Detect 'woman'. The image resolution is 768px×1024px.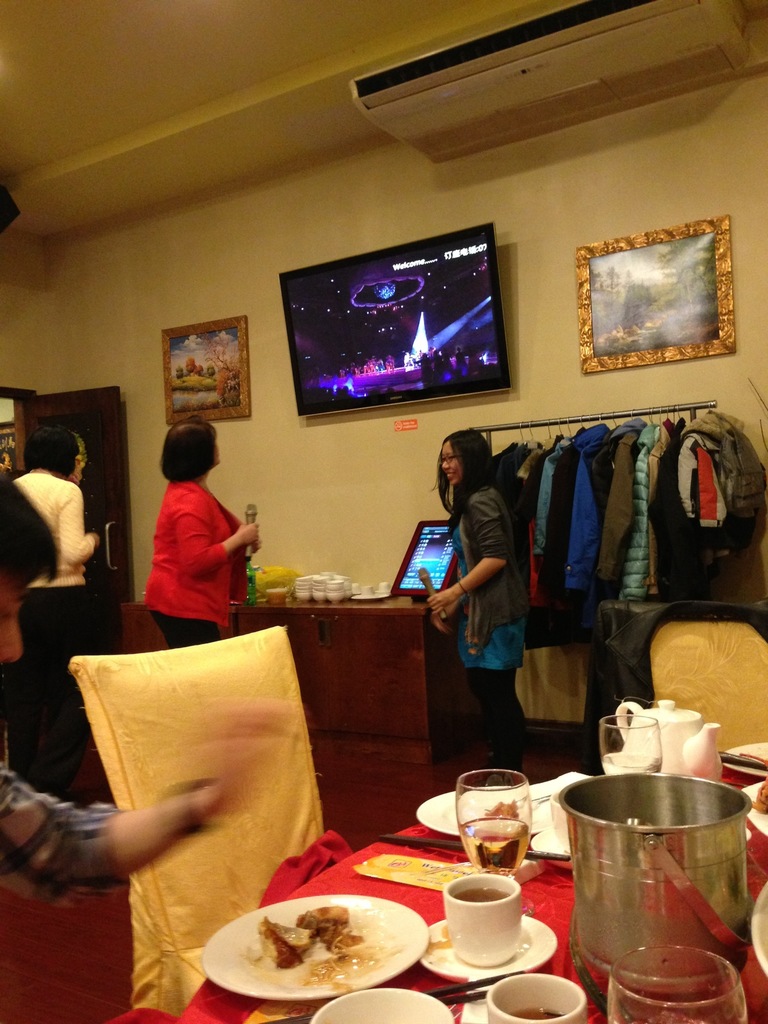
left=9, top=420, right=104, bottom=786.
